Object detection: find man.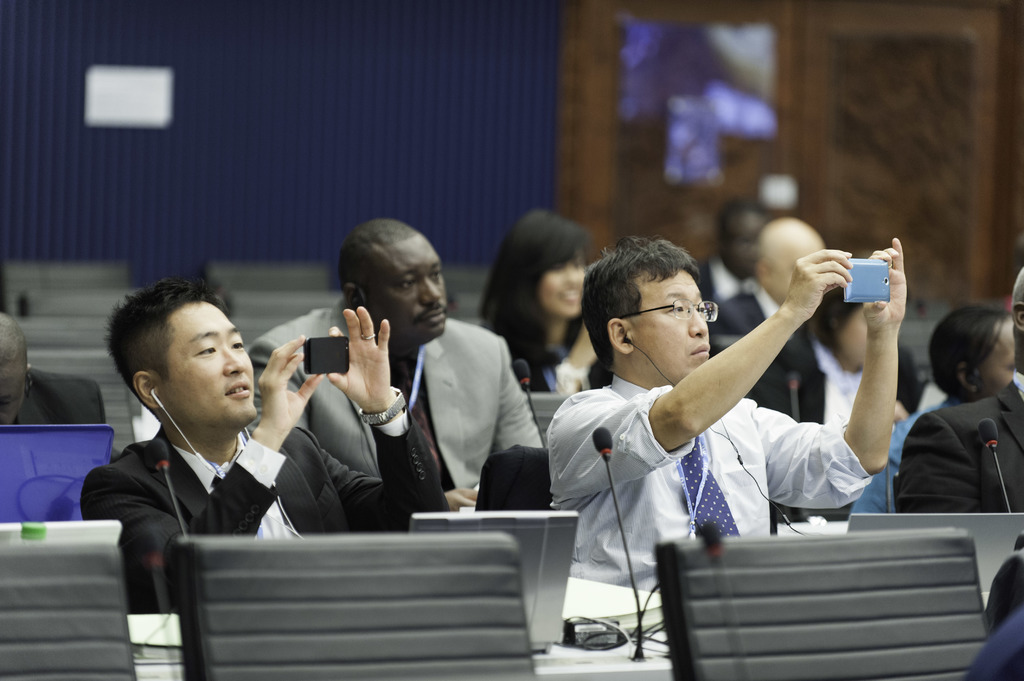
x1=246, y1=218, x2=545, y2=509.
